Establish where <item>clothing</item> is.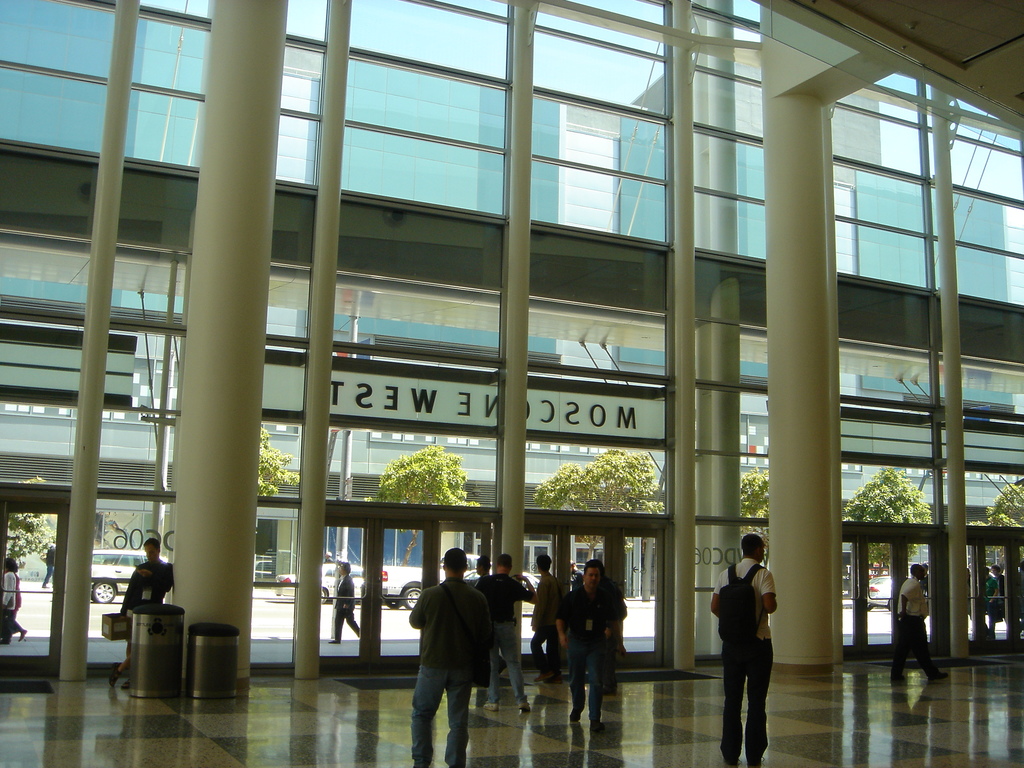
Established at [2, 572, 15, 634].
